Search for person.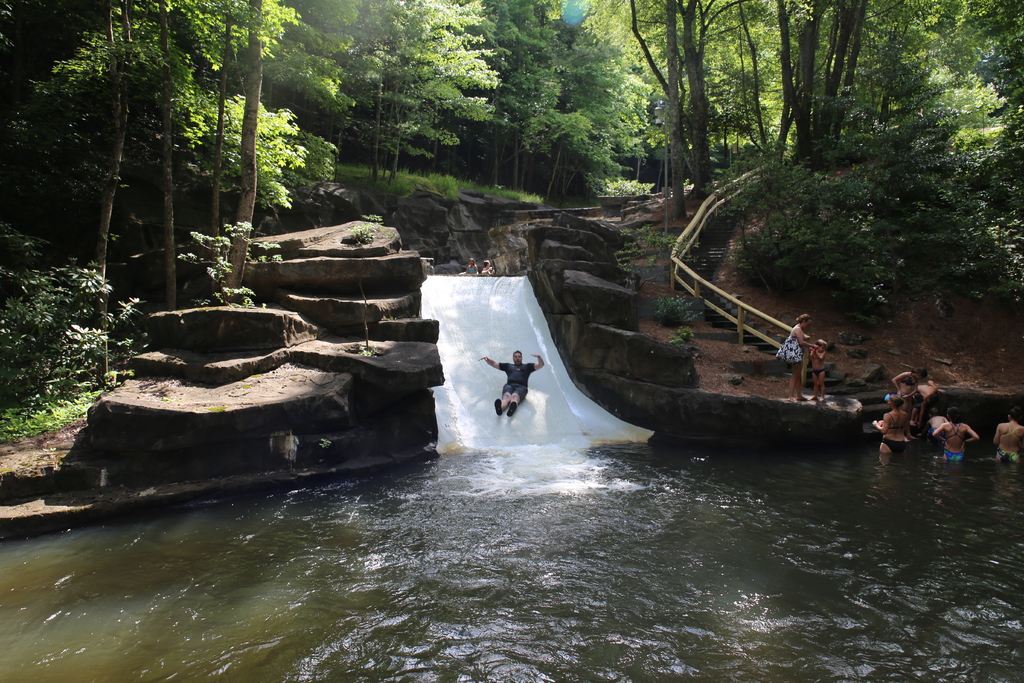
Found at BBox(782, 313, 819, 395).
